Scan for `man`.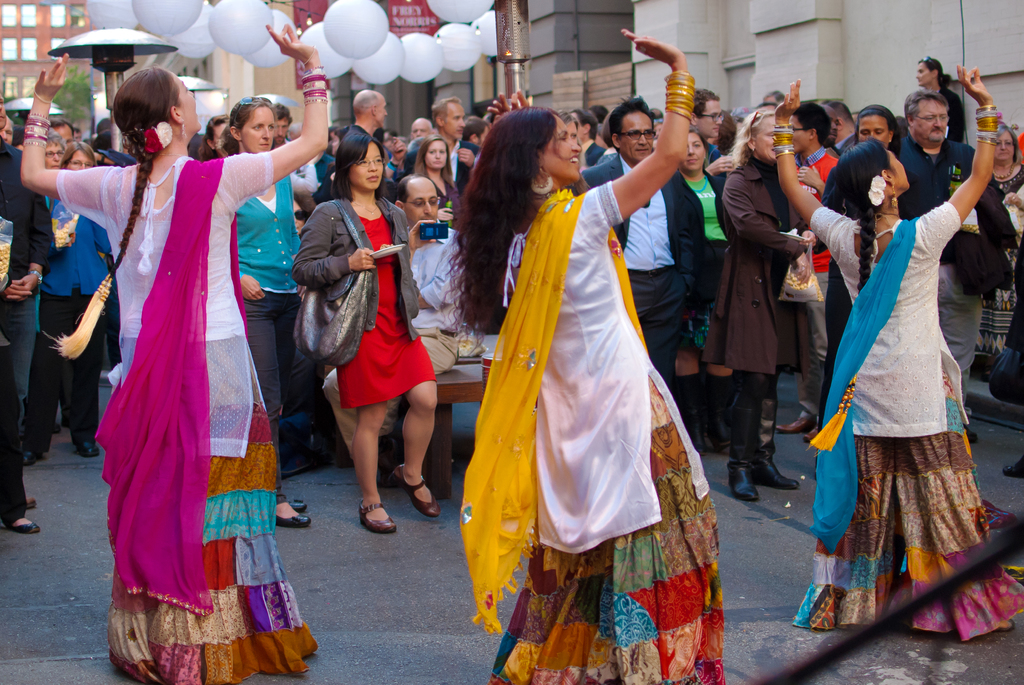
Scan result: box=[271, 98, 318, 209].
